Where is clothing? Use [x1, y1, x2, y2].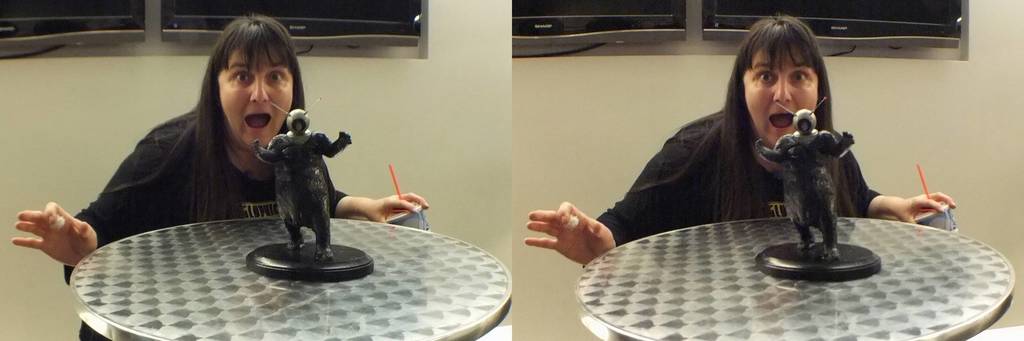
[582, 73, 917, 275].
